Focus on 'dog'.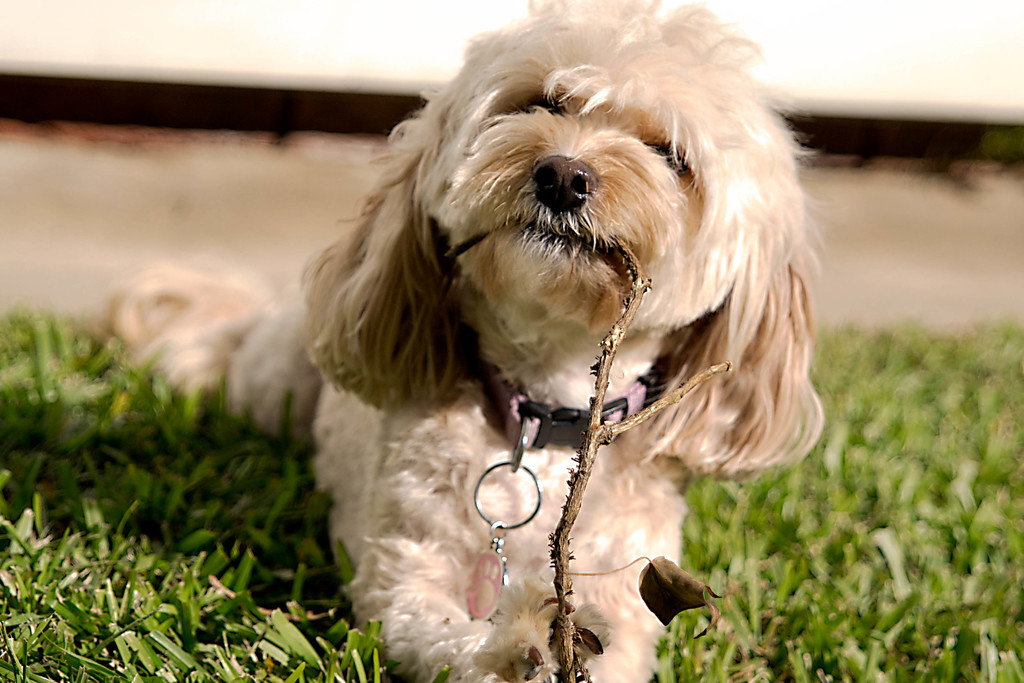
Focused at left=84, top=0, right=824, bottom=682.
